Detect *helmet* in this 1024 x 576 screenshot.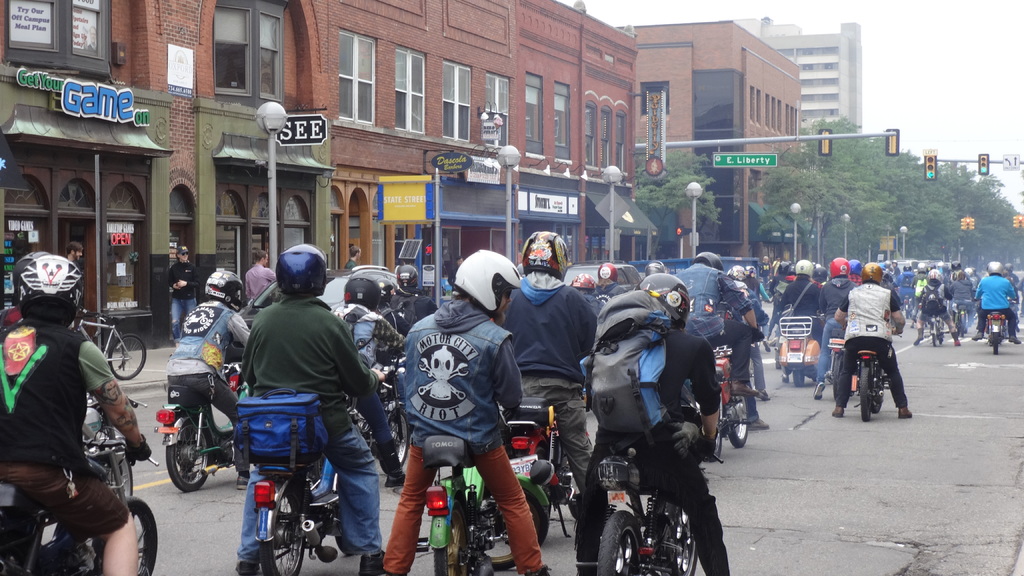
Detection: region(454, 248, 526, 318).
